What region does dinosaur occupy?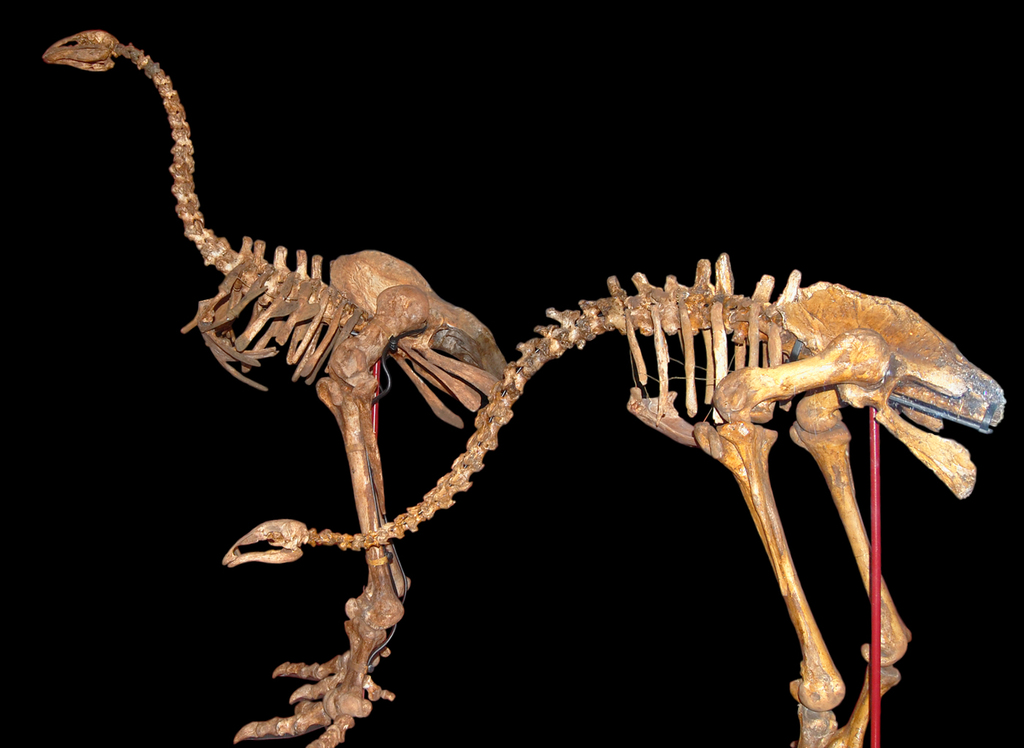
box=[221, 248, 1009, 747].
